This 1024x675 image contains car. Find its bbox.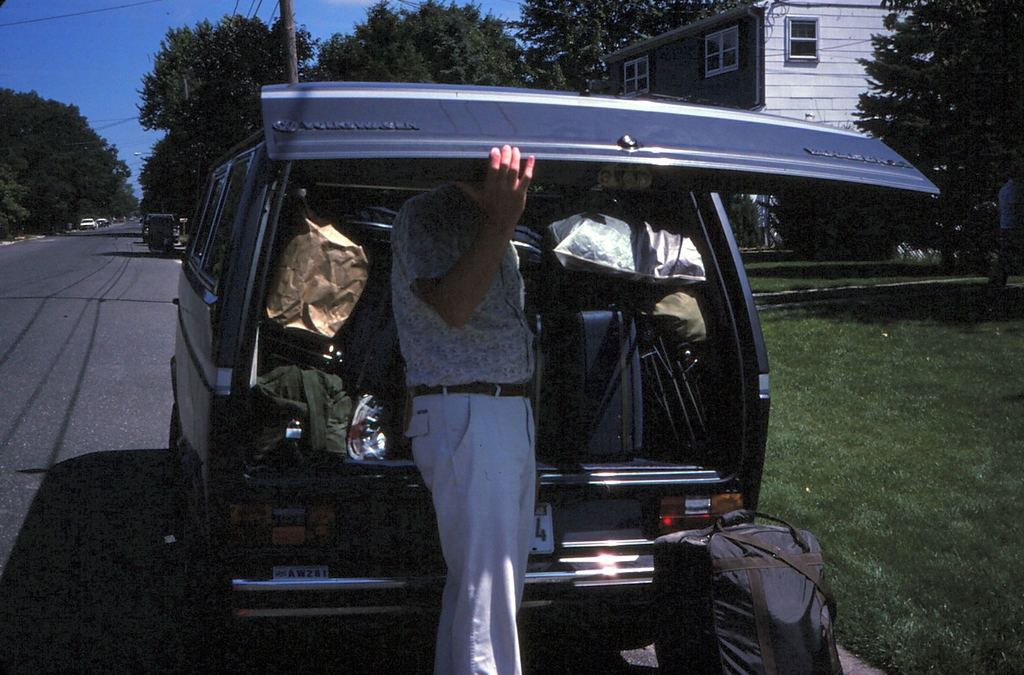
<region>78, 216, 98, 228</region>.
